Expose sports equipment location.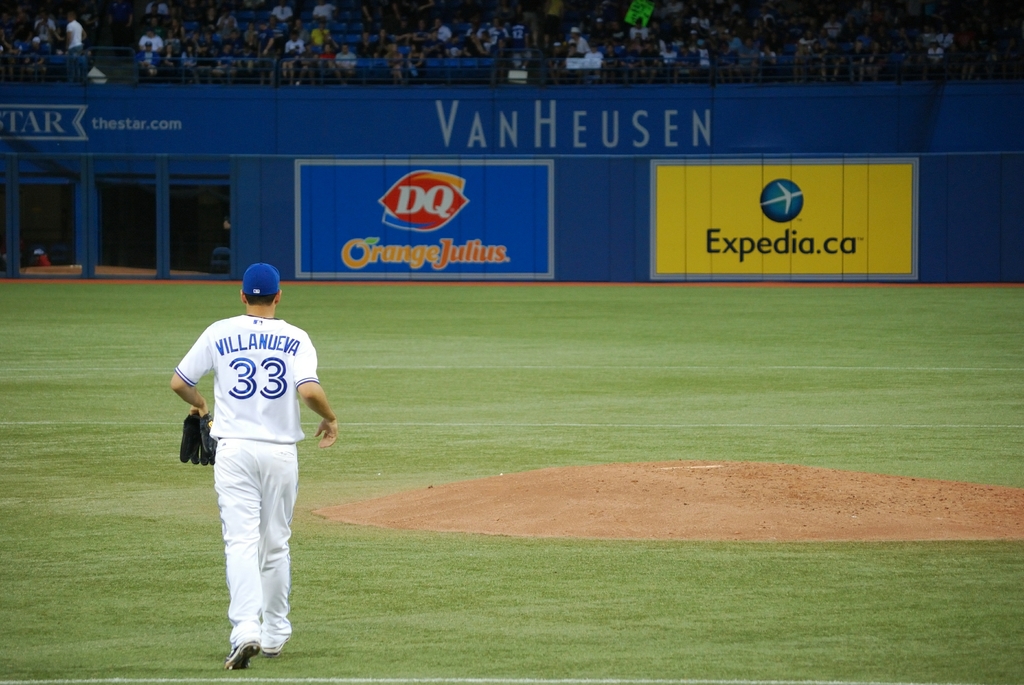
Exposed at [x1=223, y1=641, x2=262, y2=672].
